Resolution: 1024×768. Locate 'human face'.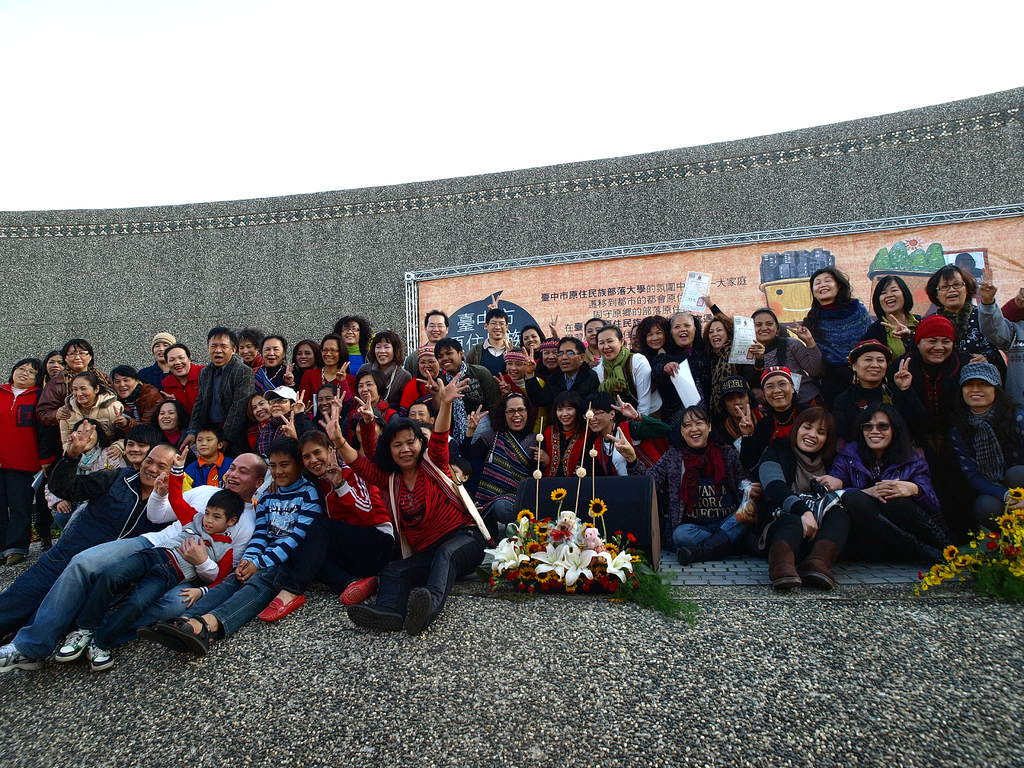
detection(558, 401, 574, 426).
